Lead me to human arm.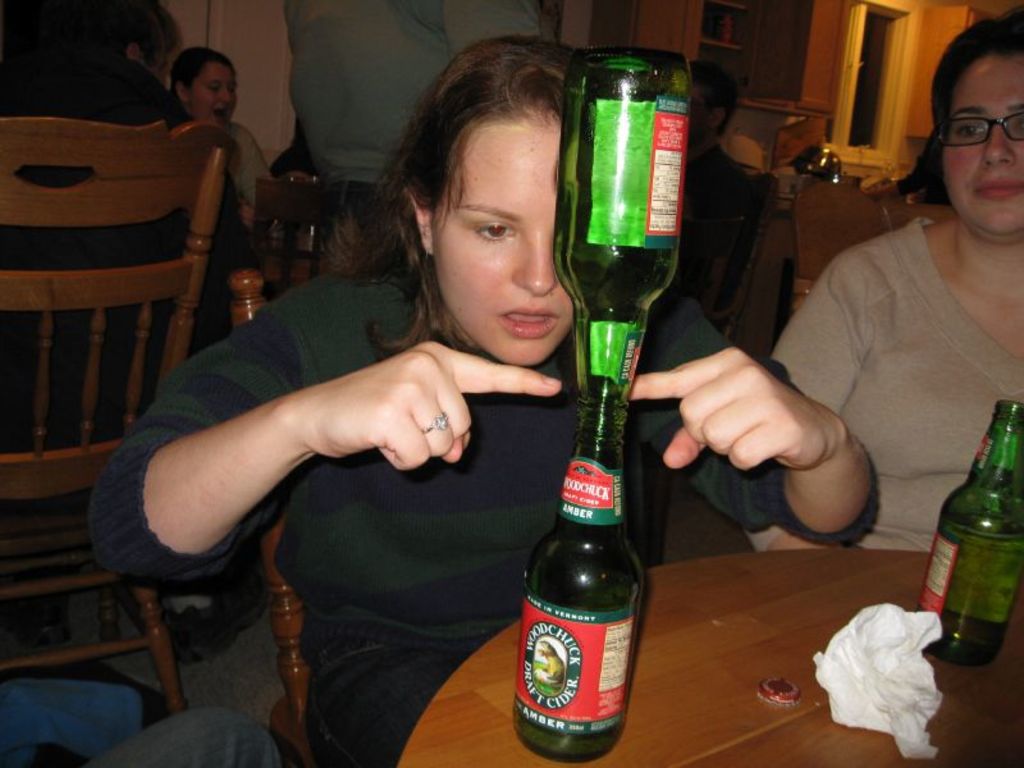
Lead to [left=759, top=250, right=900, bottom=557].
